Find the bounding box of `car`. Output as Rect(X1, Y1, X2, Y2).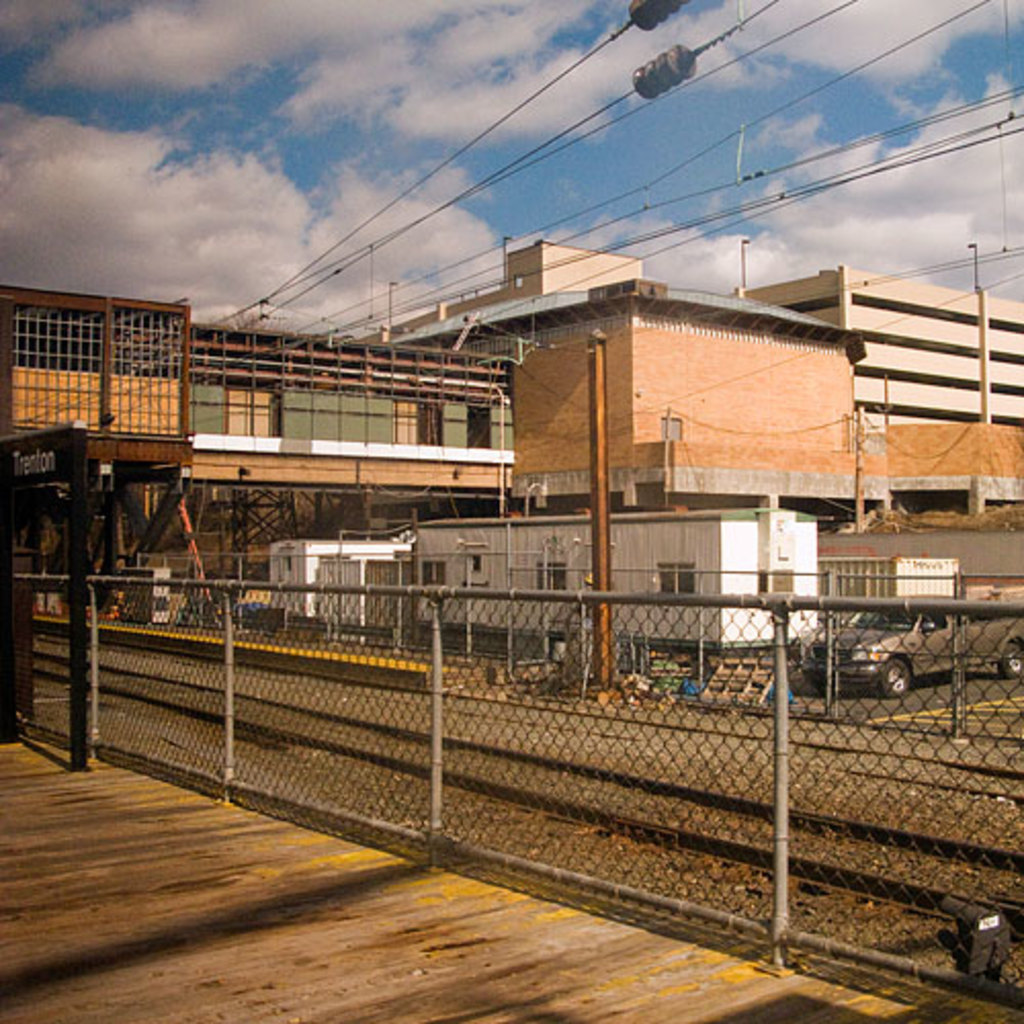
Rect(799, 614, 1022, 696).
